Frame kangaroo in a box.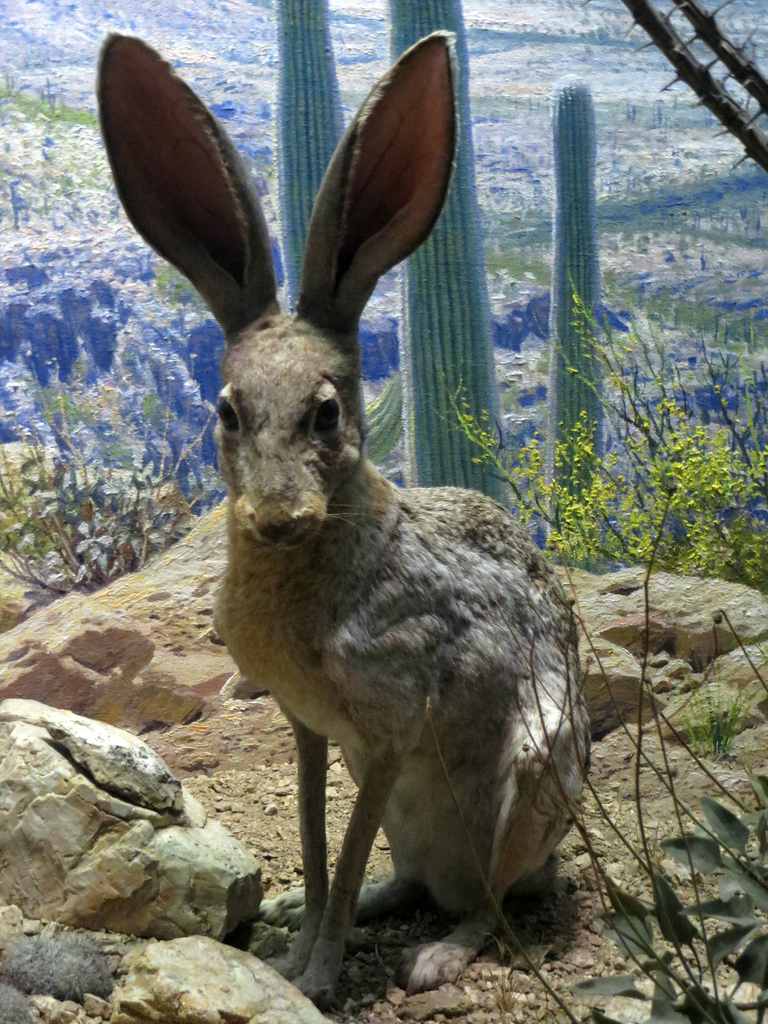
(x1=97, y1=28, x2=608, y2=1005).
